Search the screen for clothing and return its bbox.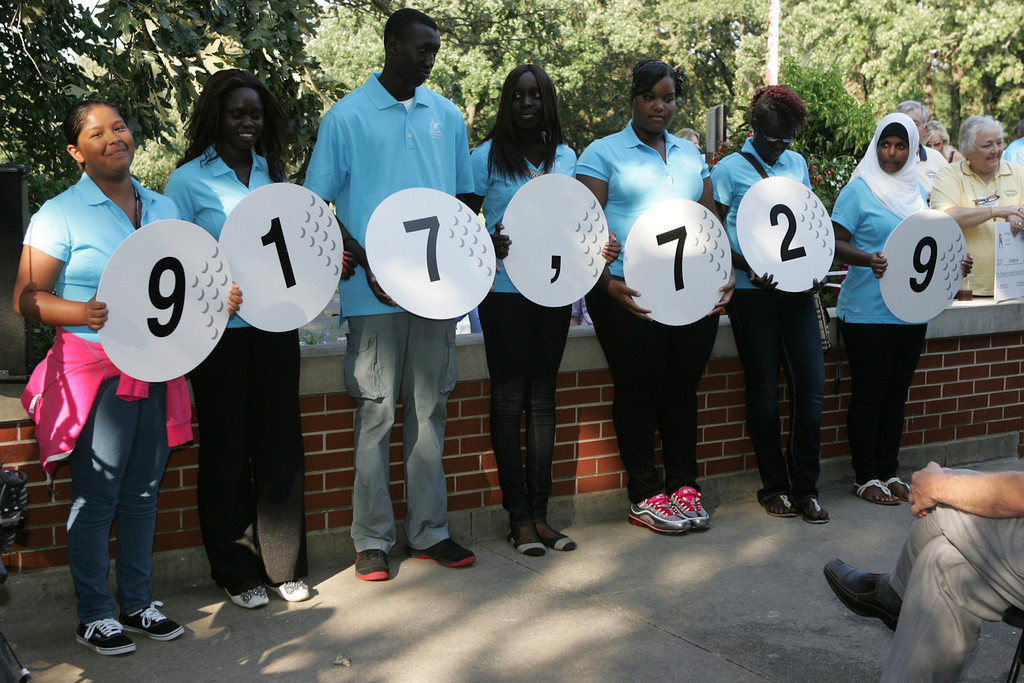
Found: {"x1": 862, "y1": 479, "x2": 1023, "y2": 682}.
